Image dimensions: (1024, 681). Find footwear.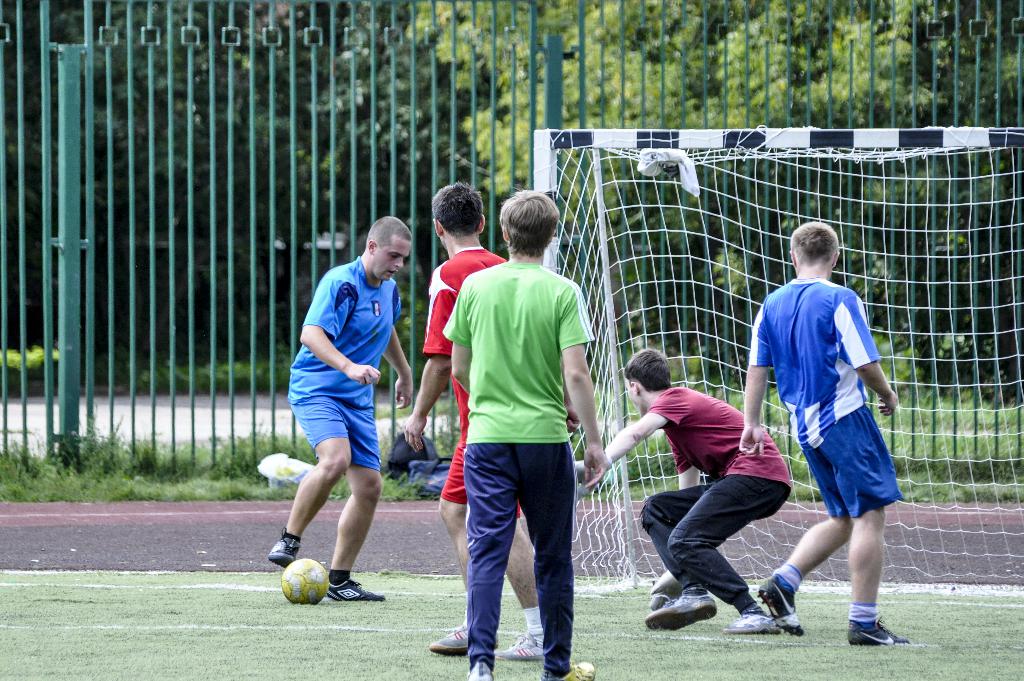
bbox(849, 618, 910, 647).
